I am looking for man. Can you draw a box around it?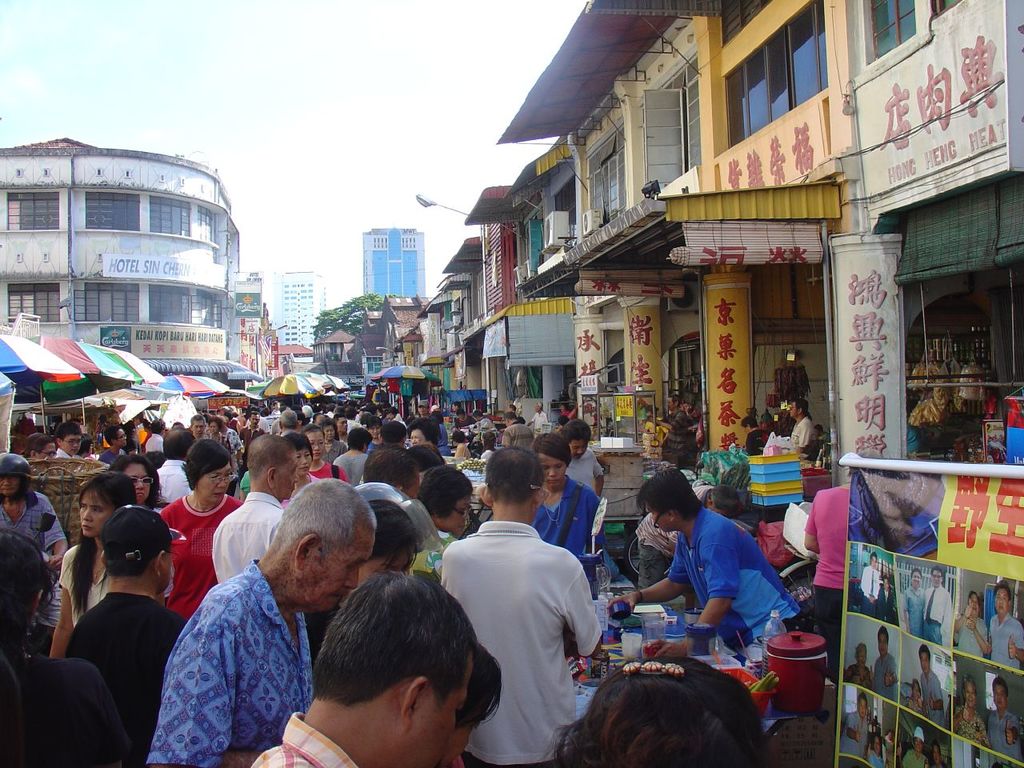
Sure, the bounding box is x1=54, y1=422, x2=79, y2=458.
